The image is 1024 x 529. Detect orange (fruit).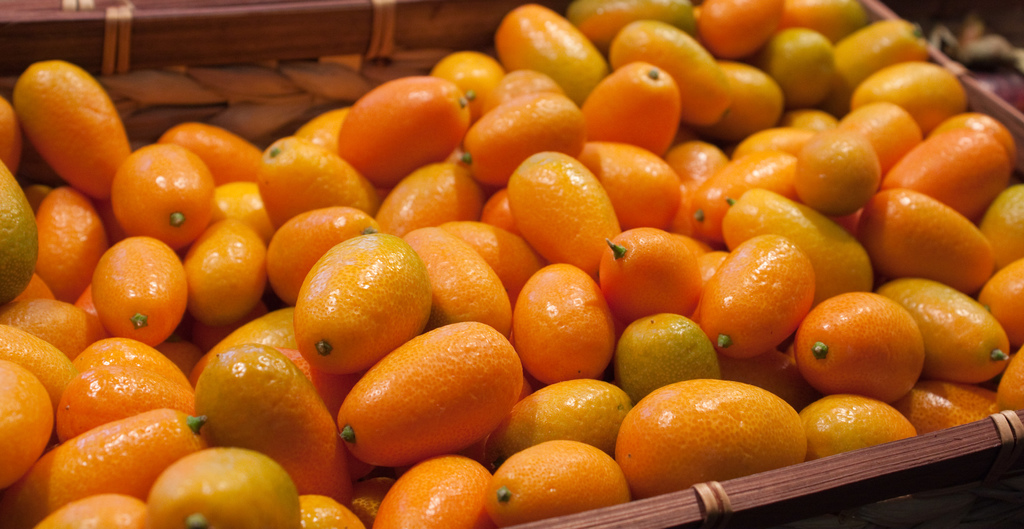
Detection: bbox(110, 140, 203, 238).
